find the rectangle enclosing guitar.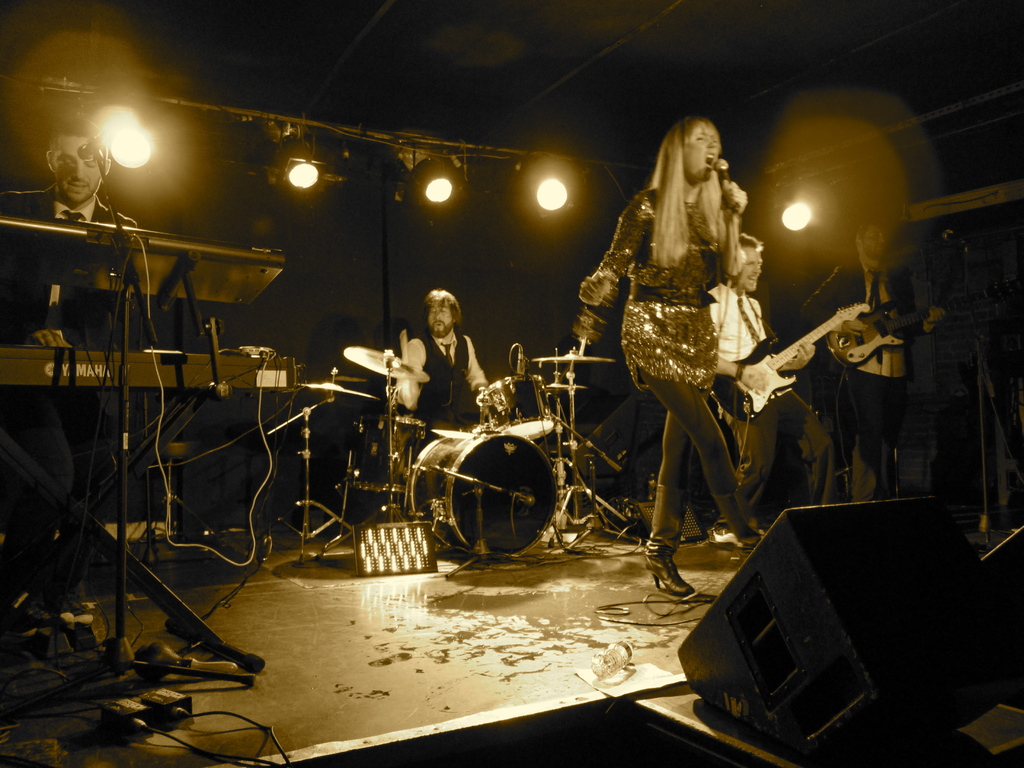
BBox(718, 297, 874, 426).
